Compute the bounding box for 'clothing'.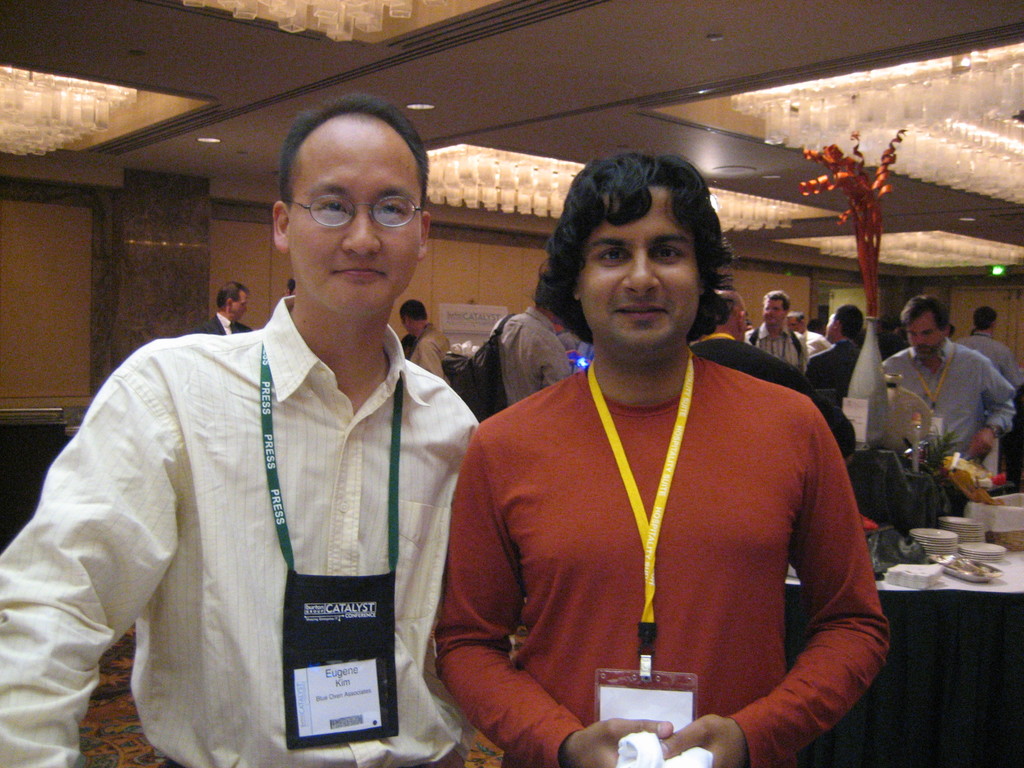
(881, 338, 1017, 502).
